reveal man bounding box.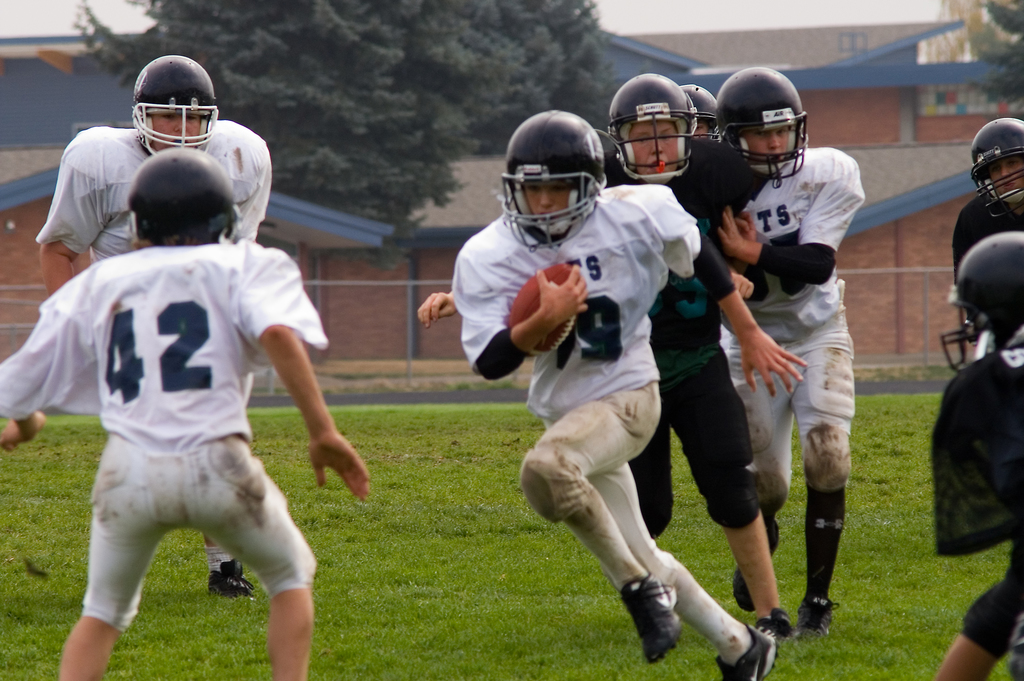
Revealed: [28,52,273,598].
